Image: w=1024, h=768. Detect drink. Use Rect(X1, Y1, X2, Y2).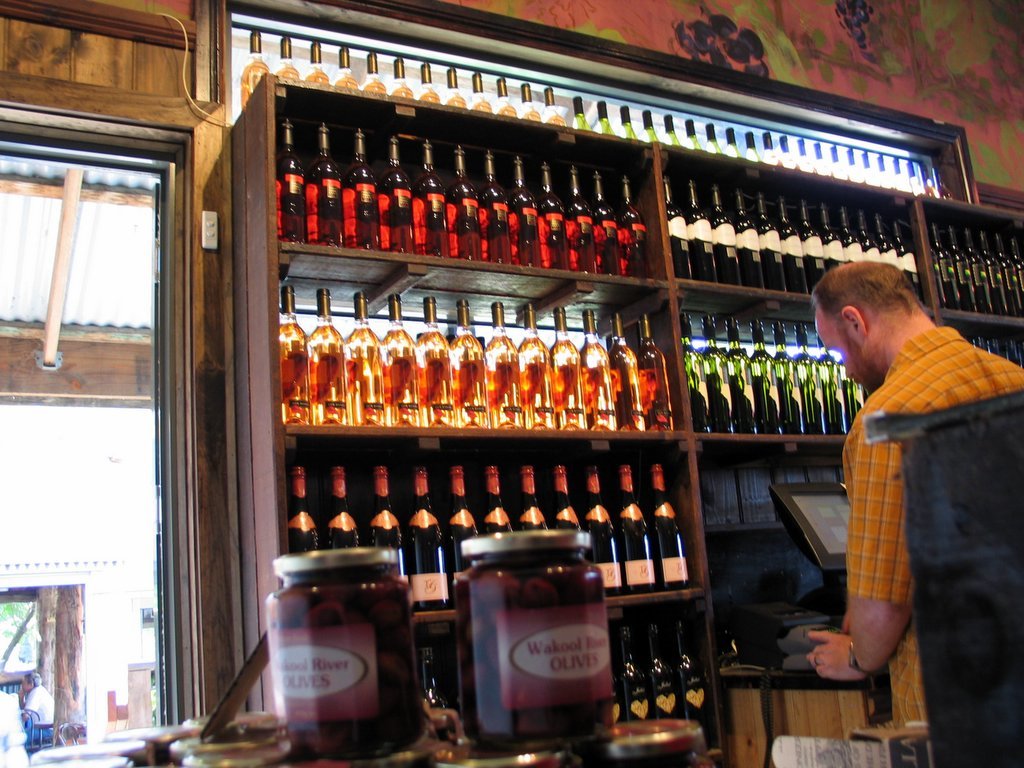
Rect(498, 77, 516, 114).
